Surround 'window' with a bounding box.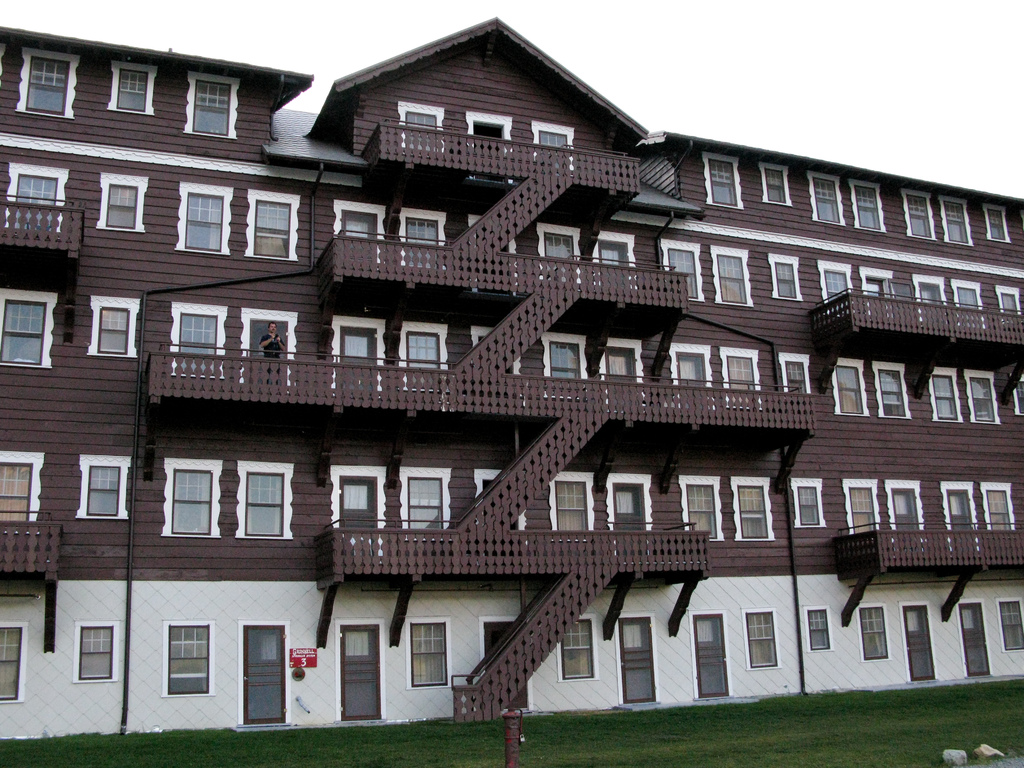
select_region(998, 286, 1021, 318).
